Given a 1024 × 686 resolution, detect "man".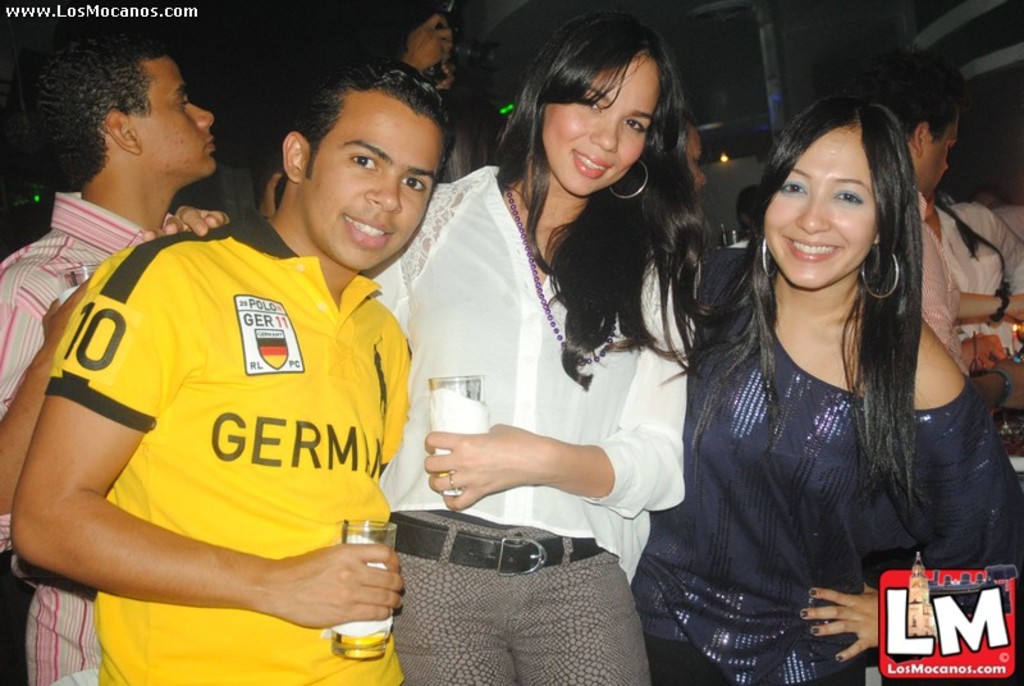
bbox=[680, 115, 708, 192].
